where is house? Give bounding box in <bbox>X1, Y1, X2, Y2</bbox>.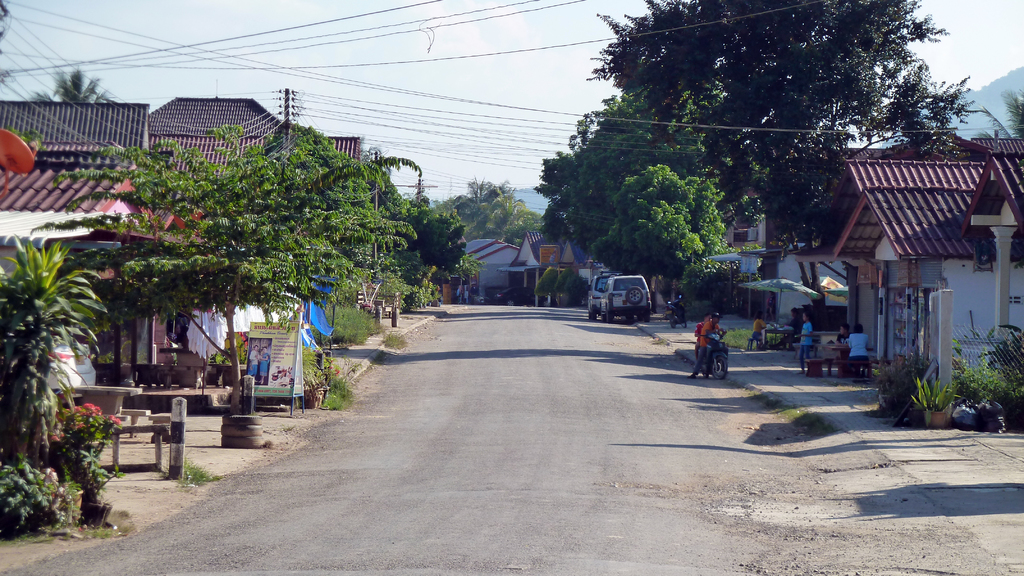
<bbox>802, 140, 1023, 372</bbox>.
